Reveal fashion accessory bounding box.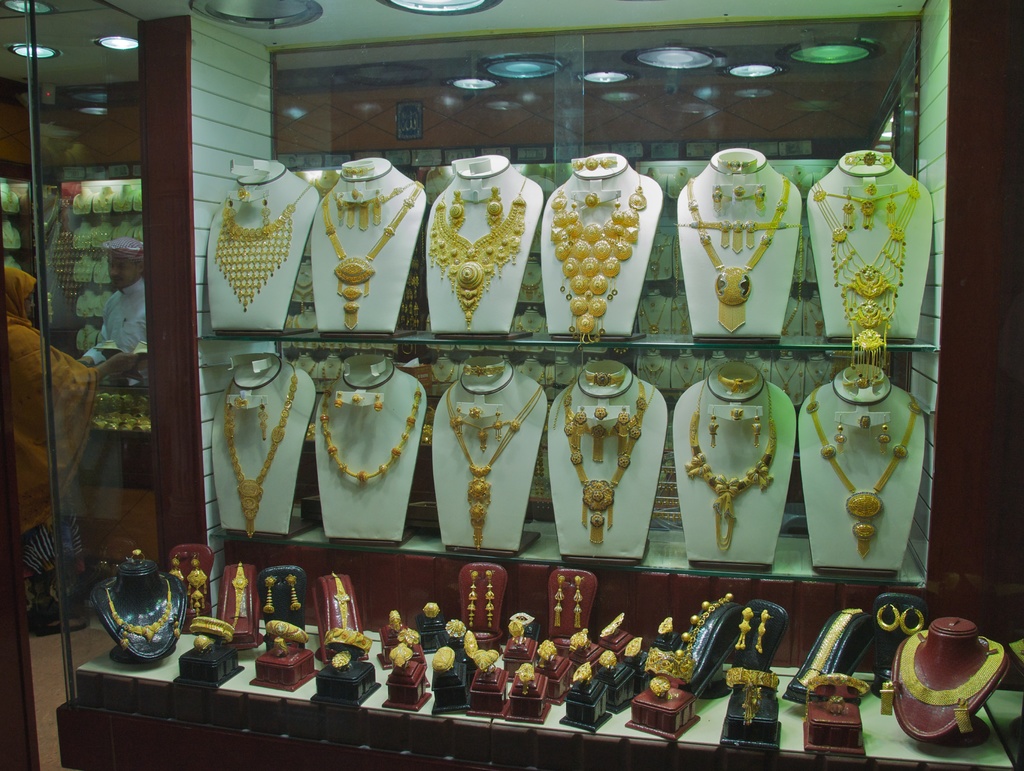
Revealed: BBox(799, 603, 861, 688).
